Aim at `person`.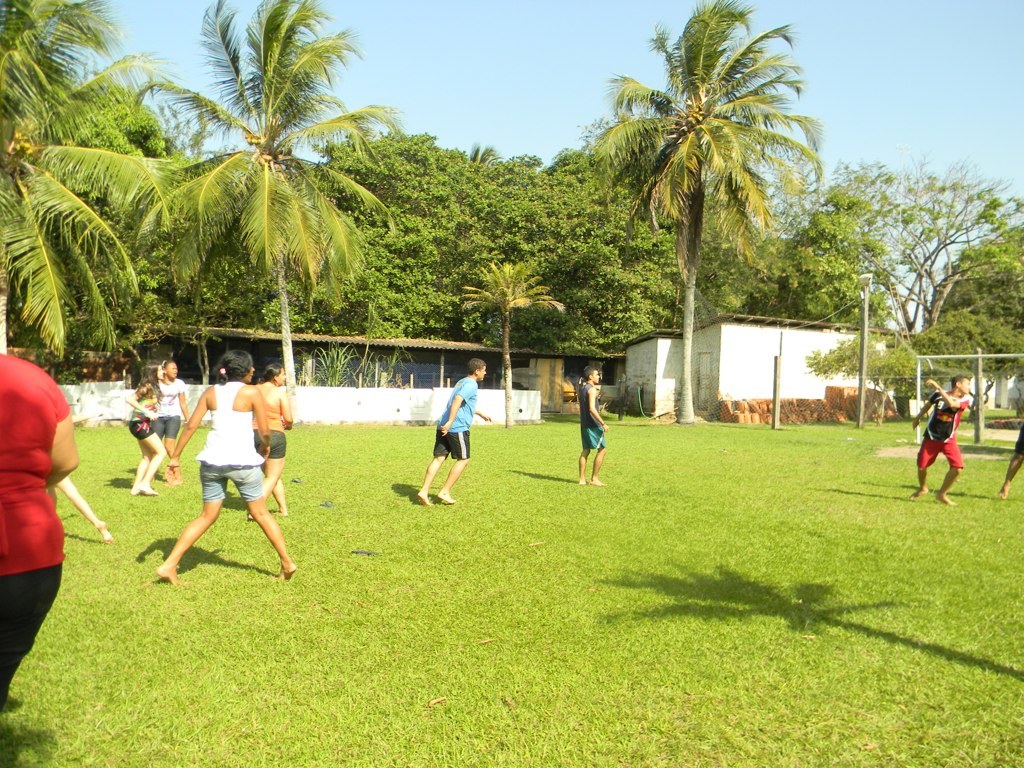
Aimed at l=1004, t=372, r=1023, b=487.
